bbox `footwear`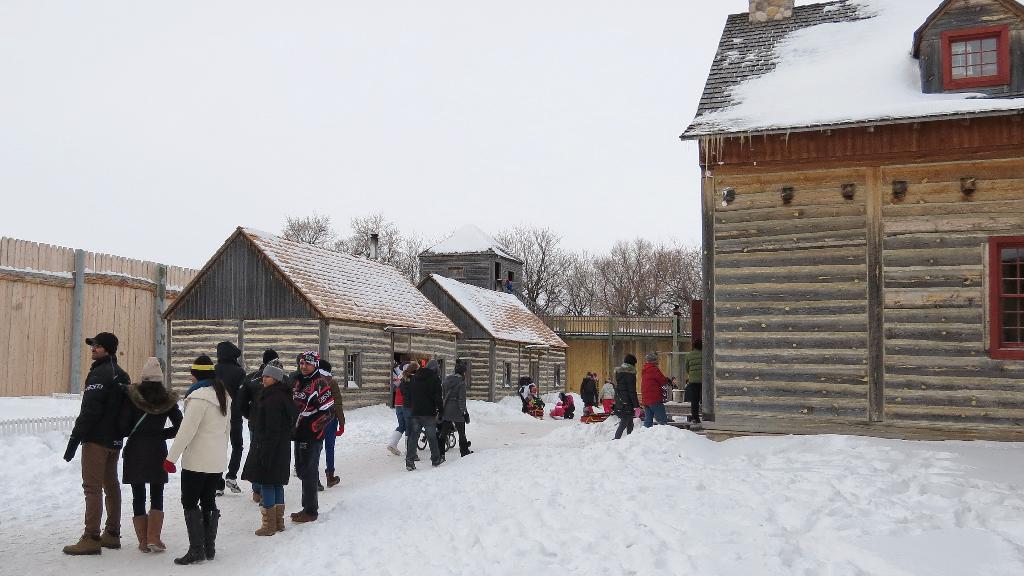
(left=325, top=470, right=342, bottom=487)
